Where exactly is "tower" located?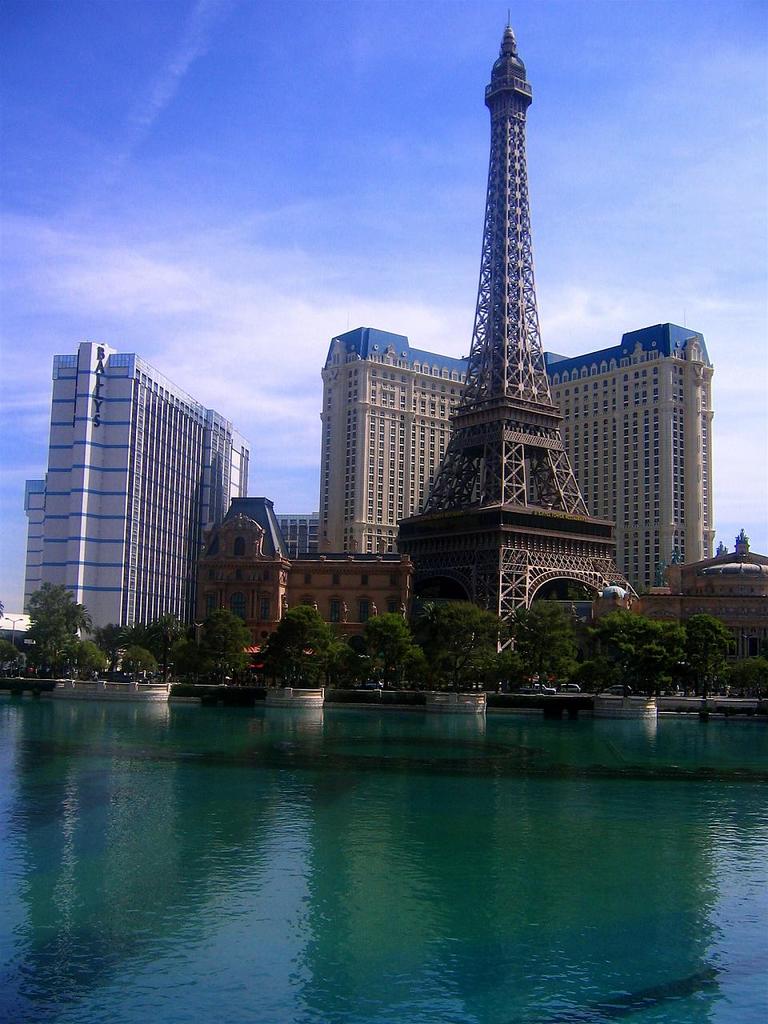
Its bounding box is bbox=[400, 9, 641, 576].
